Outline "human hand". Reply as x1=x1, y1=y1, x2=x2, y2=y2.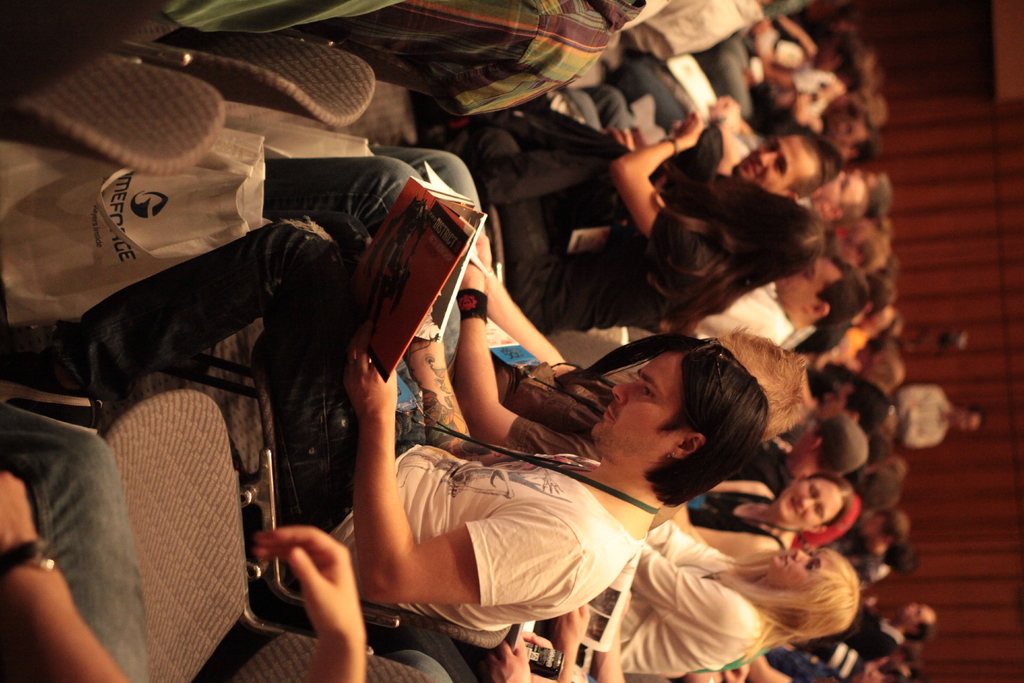
x1=479, y1=625, x2=531, y2=682.
